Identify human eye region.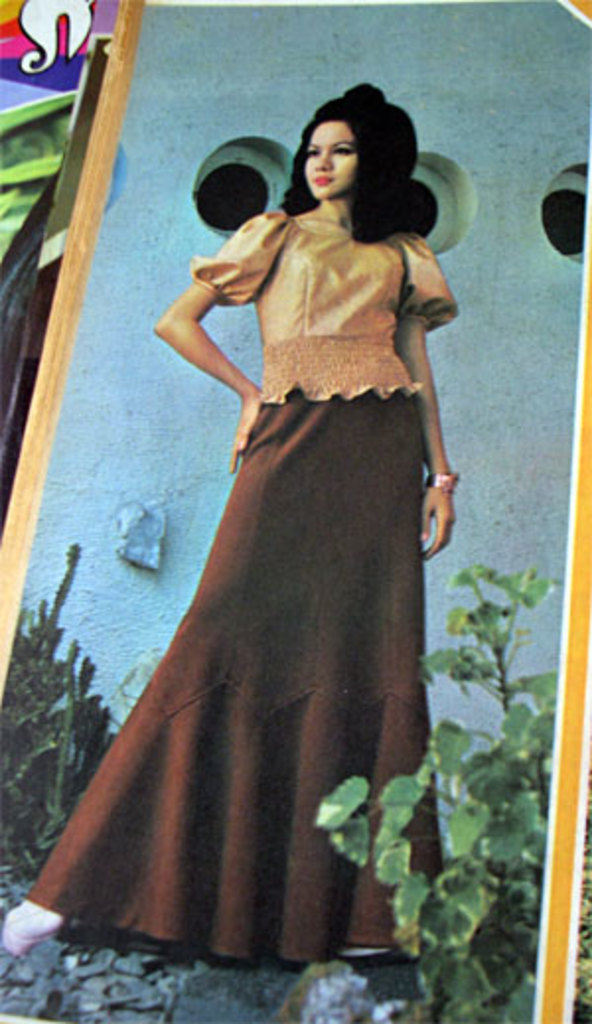
Region: bbox=(318, 136, 361, 162).
